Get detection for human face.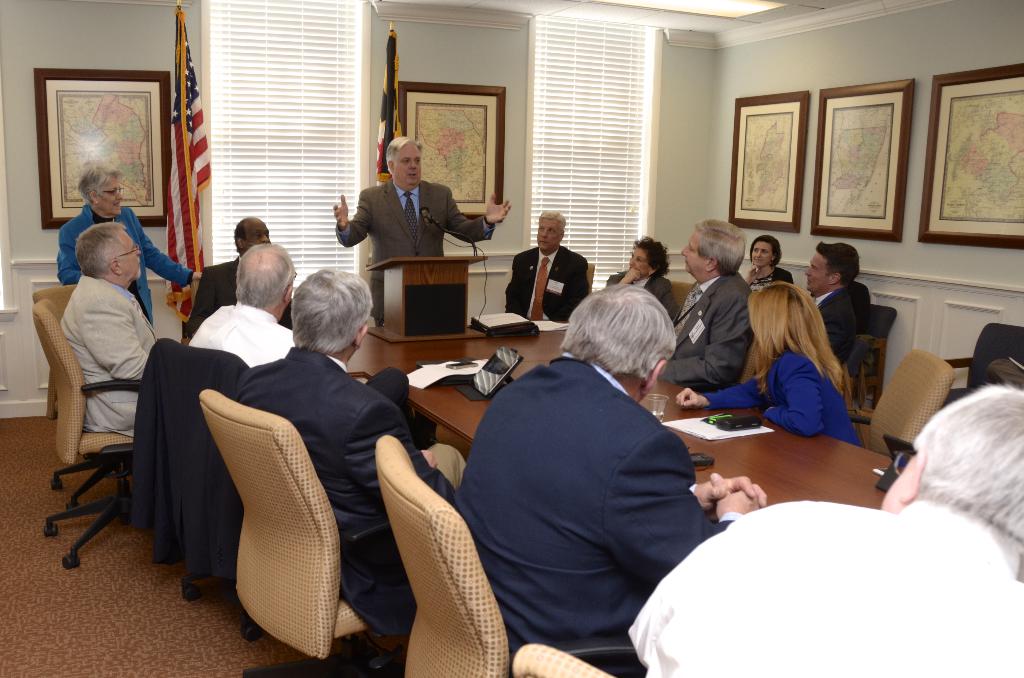
Detection: <region>806, 254, 835, 292</region>.
